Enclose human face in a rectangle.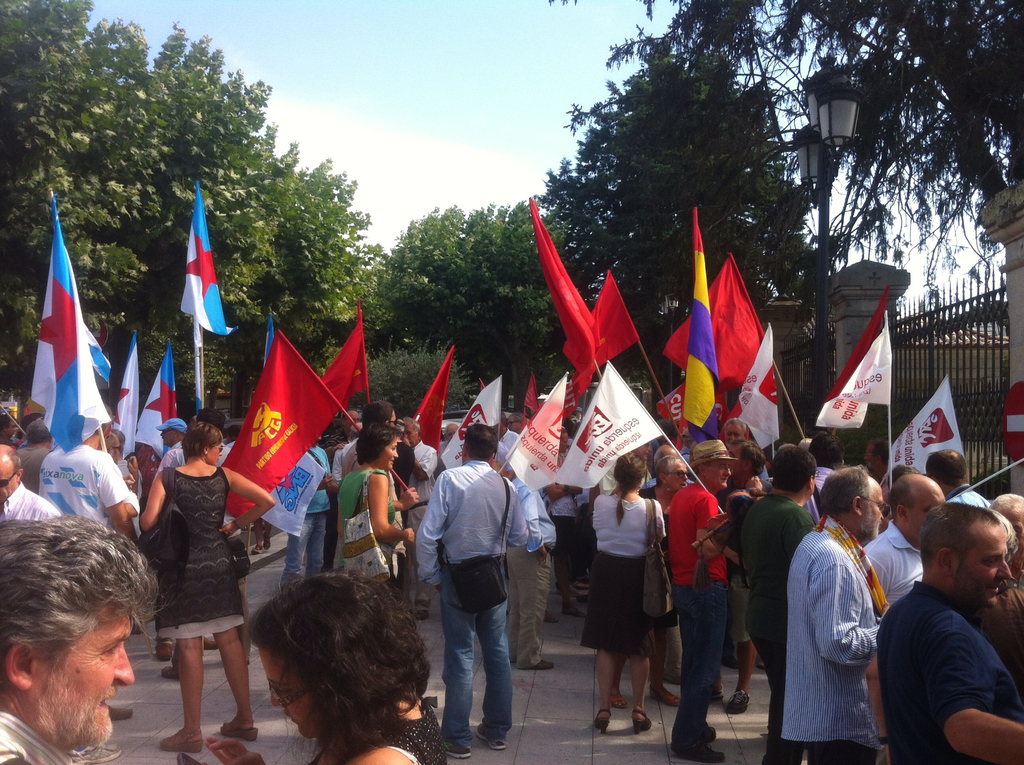
Rect(254, 643, 319, 737).
